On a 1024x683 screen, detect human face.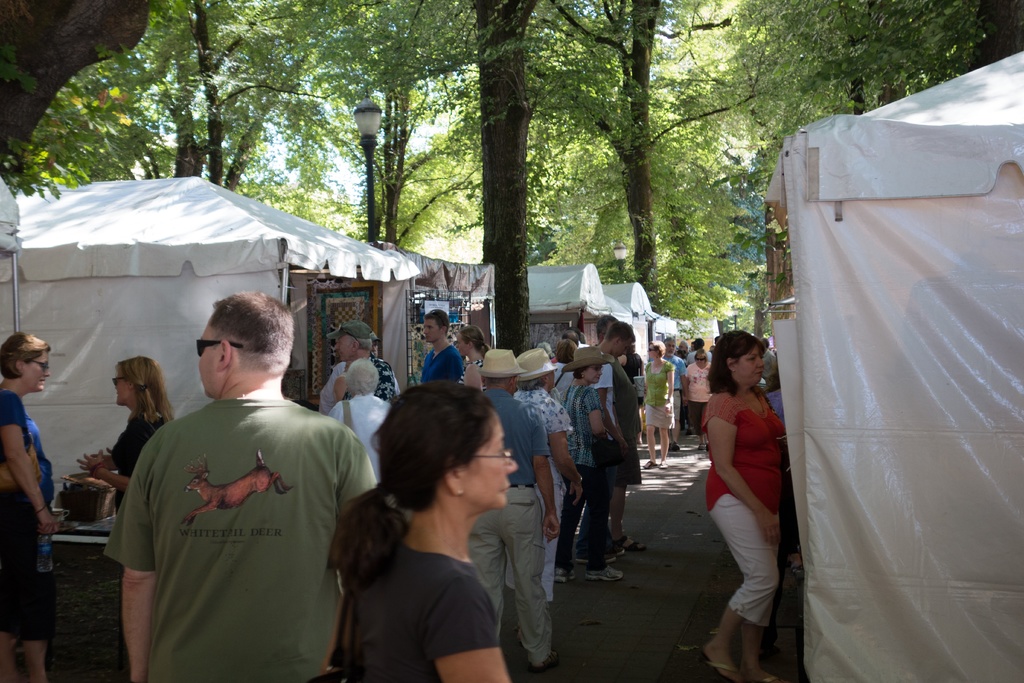
{"left": 645, "top": 345, "right": 657, "bottom": 357}.
